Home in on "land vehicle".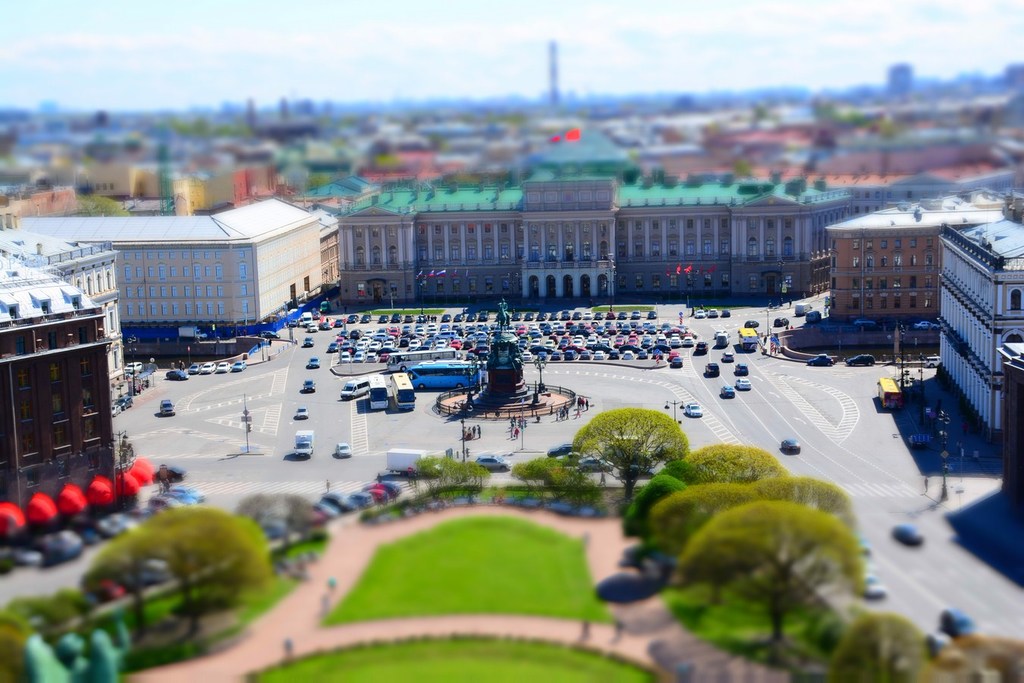
Homed in at 699, 313, 702, 315.
